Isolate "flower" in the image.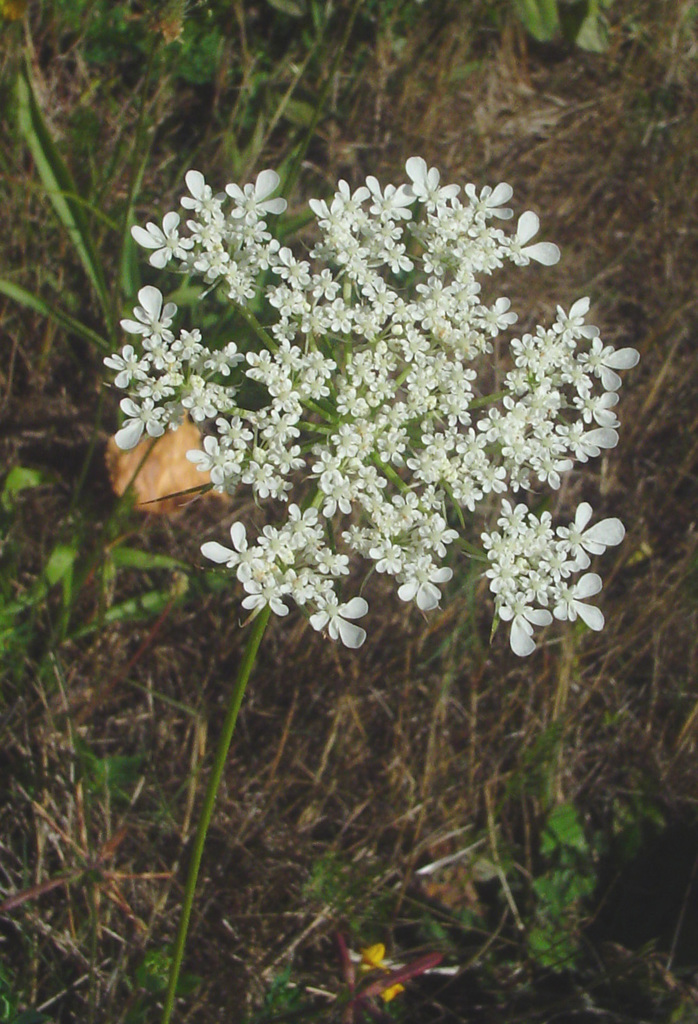
Isolated region: crop(559, 500, 621, 562).
